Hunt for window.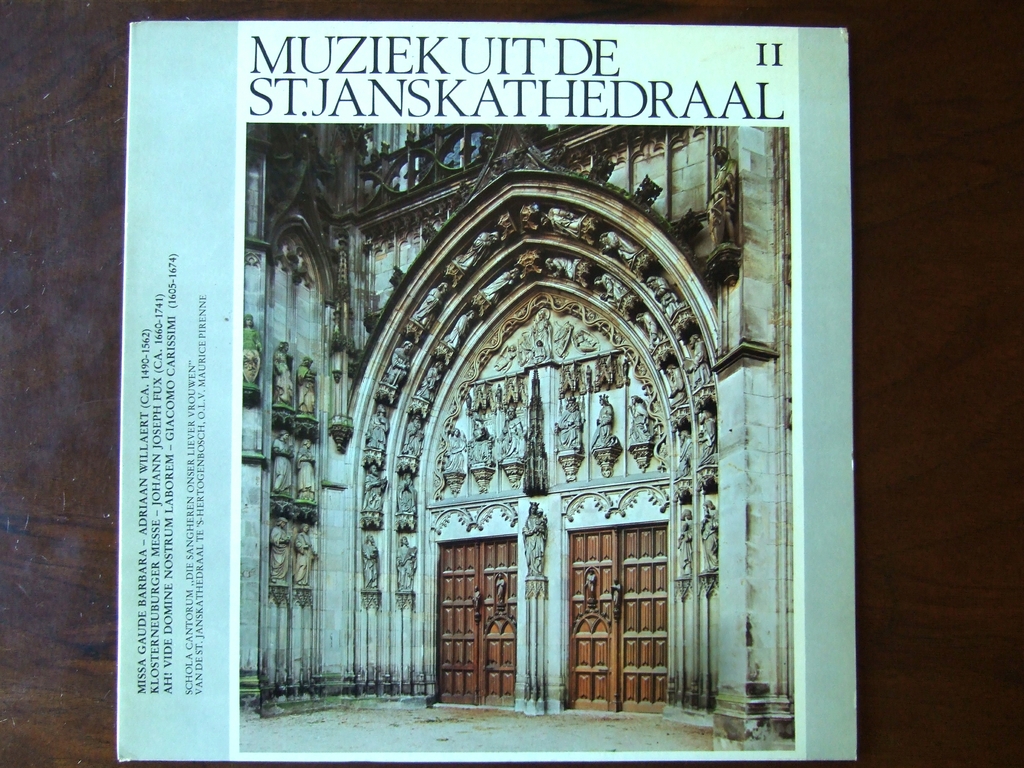
Hunted down at locate(520, 120, 588, 150).
